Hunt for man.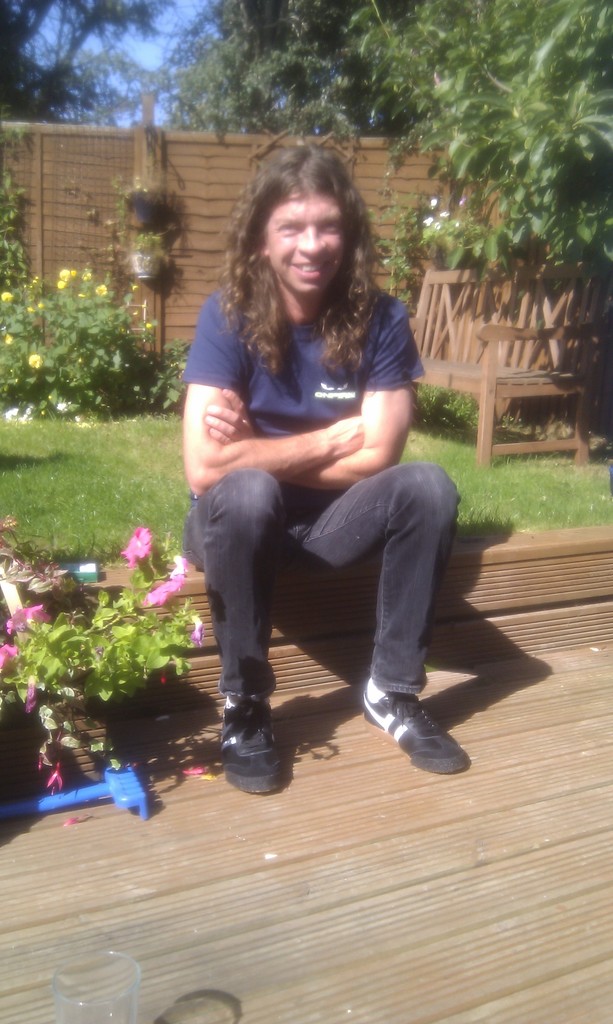
Hunted down at region(148, 194, 490, 773).
